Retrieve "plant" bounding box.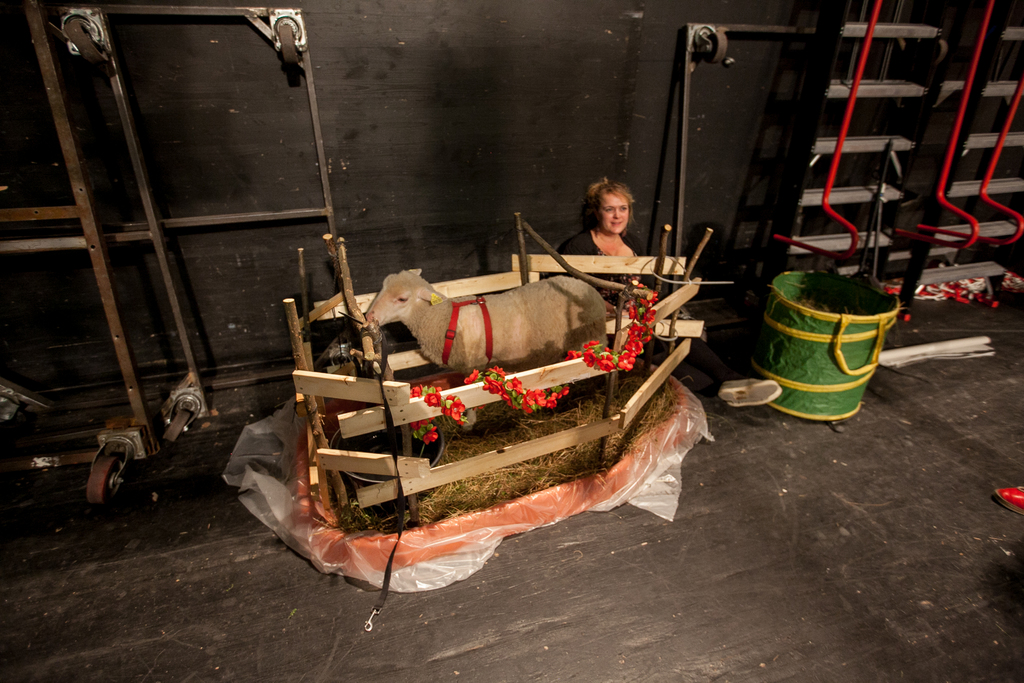
Bounding box: locate(399, 276, 664, 445).
